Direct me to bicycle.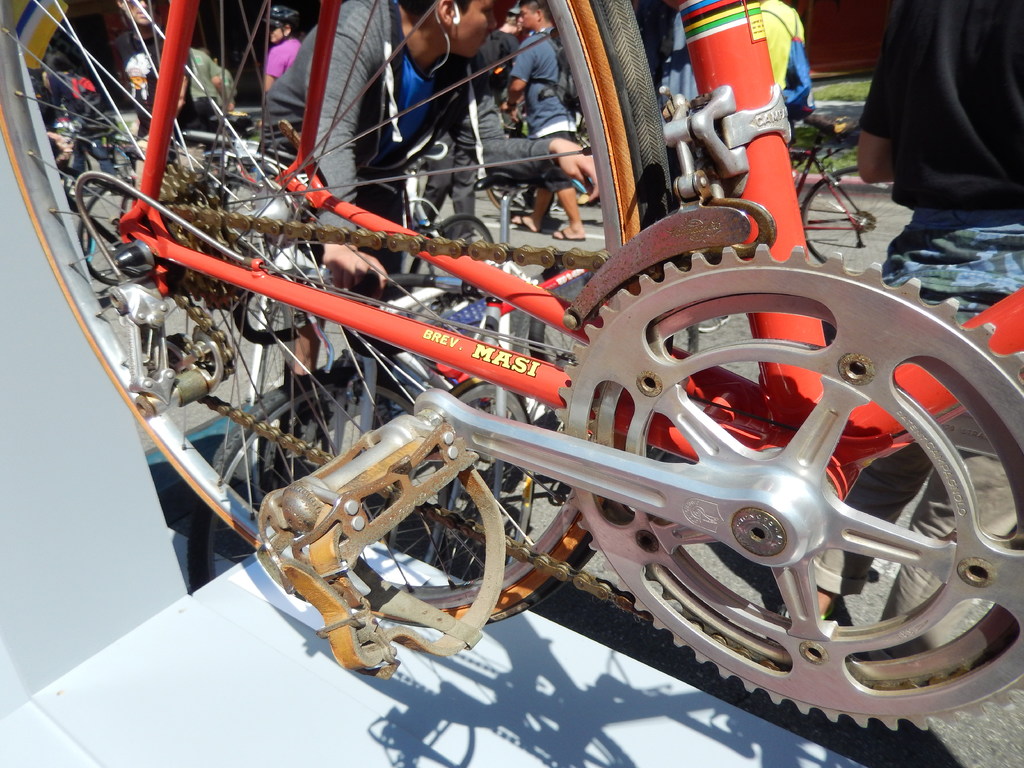
Direction: 86, 0, 1007, 731.
